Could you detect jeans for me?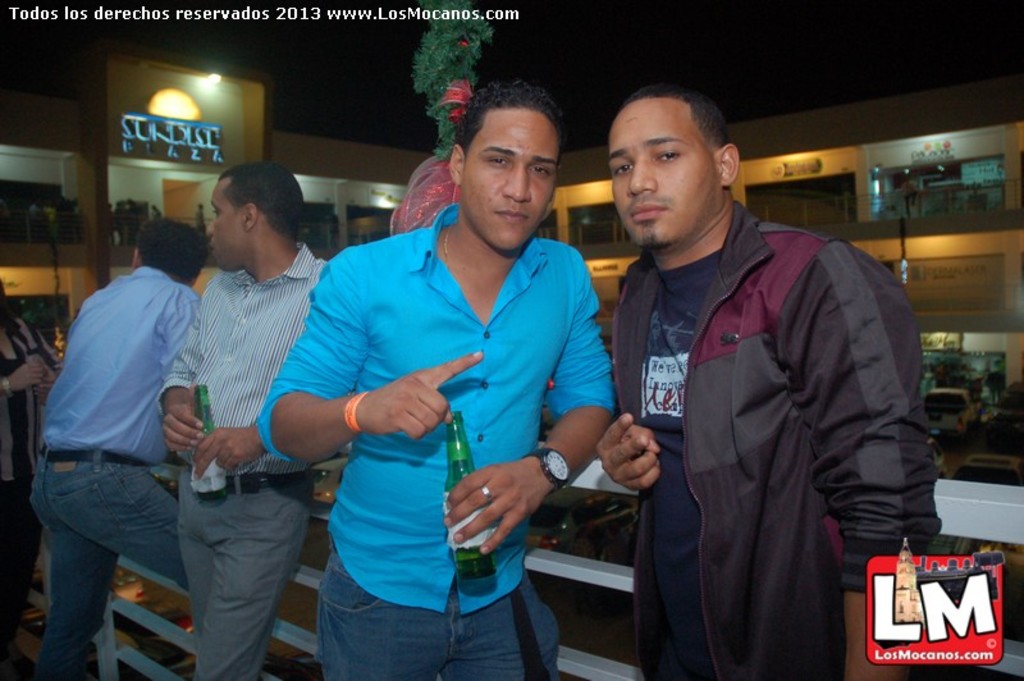
Detection result: x1=33, y1=458, x2=189, y2=667.
